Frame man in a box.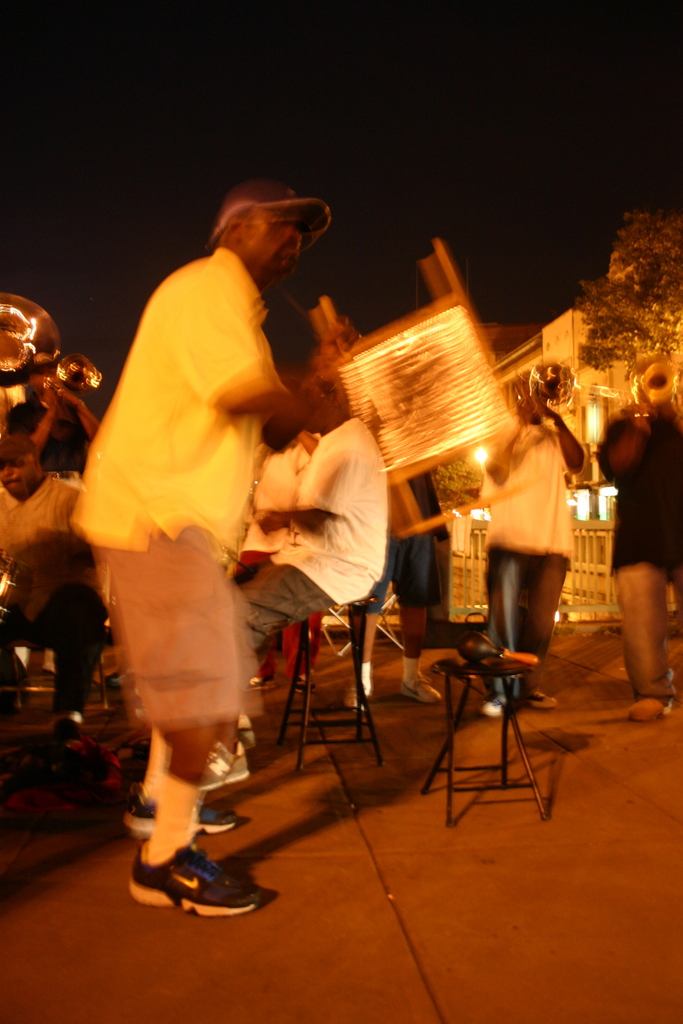
[0, 445, 108, 755].
